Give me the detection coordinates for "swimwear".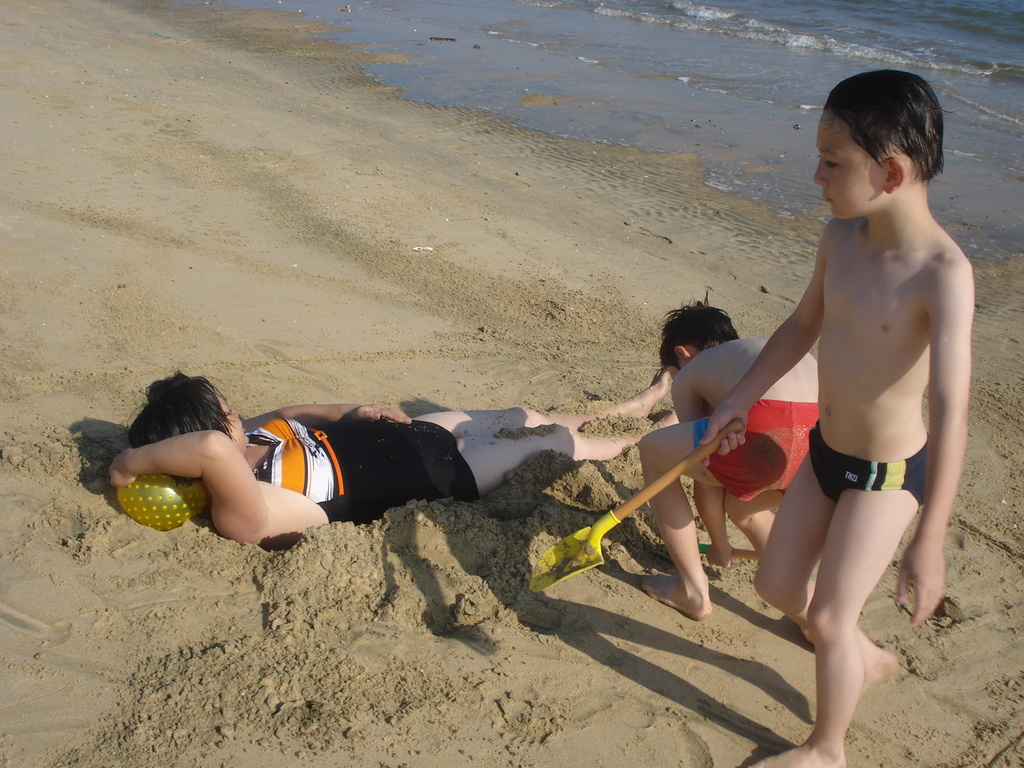
244,413,471,519.
